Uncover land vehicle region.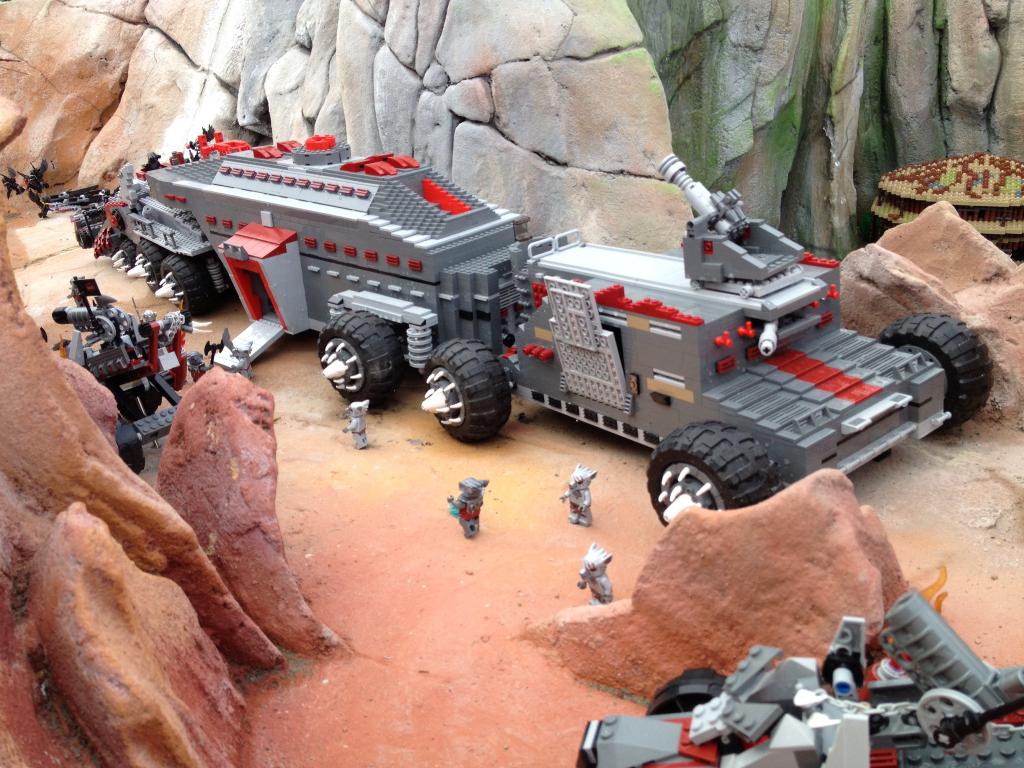
Uncovered: rect(429, 161, 989, 529).
